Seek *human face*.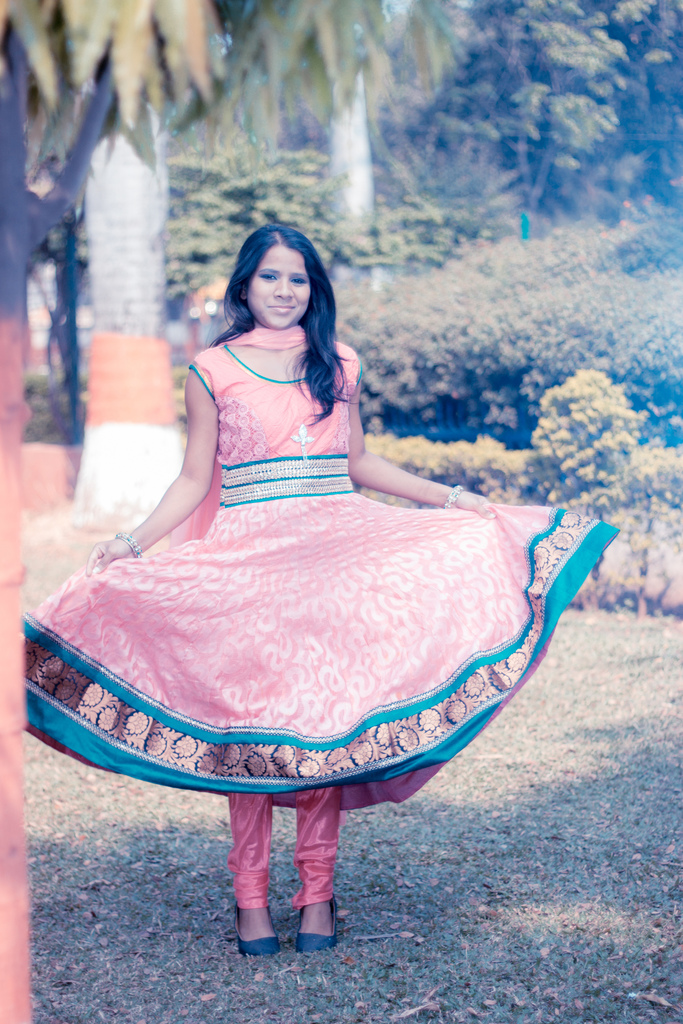
box=[247, 241, 310, 324].
